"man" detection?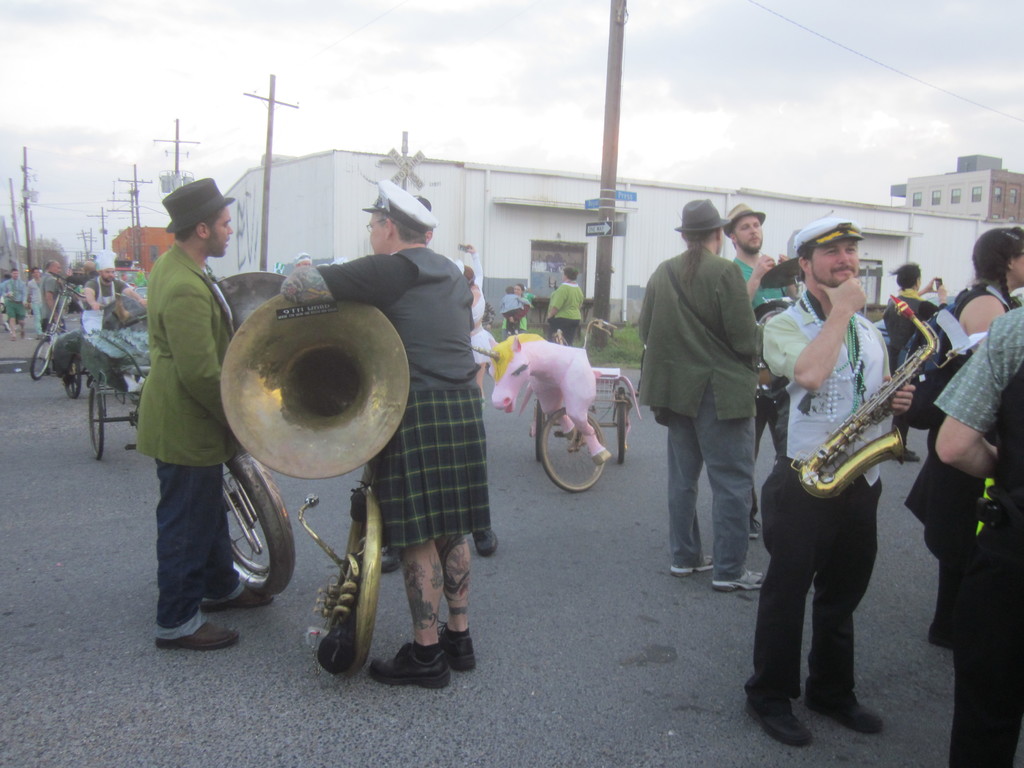
{"left": 38, "top": 257, "right": 71, "bottom": 336}
